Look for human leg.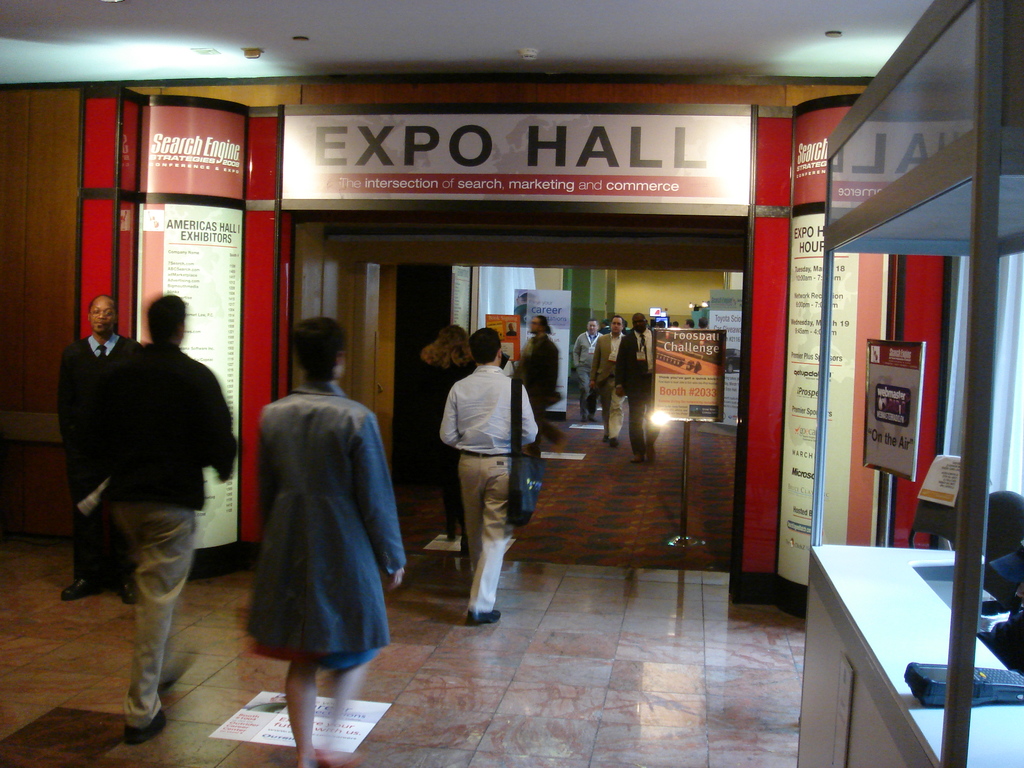
Found: [left=647, top=393, right=659, bottom=461].
